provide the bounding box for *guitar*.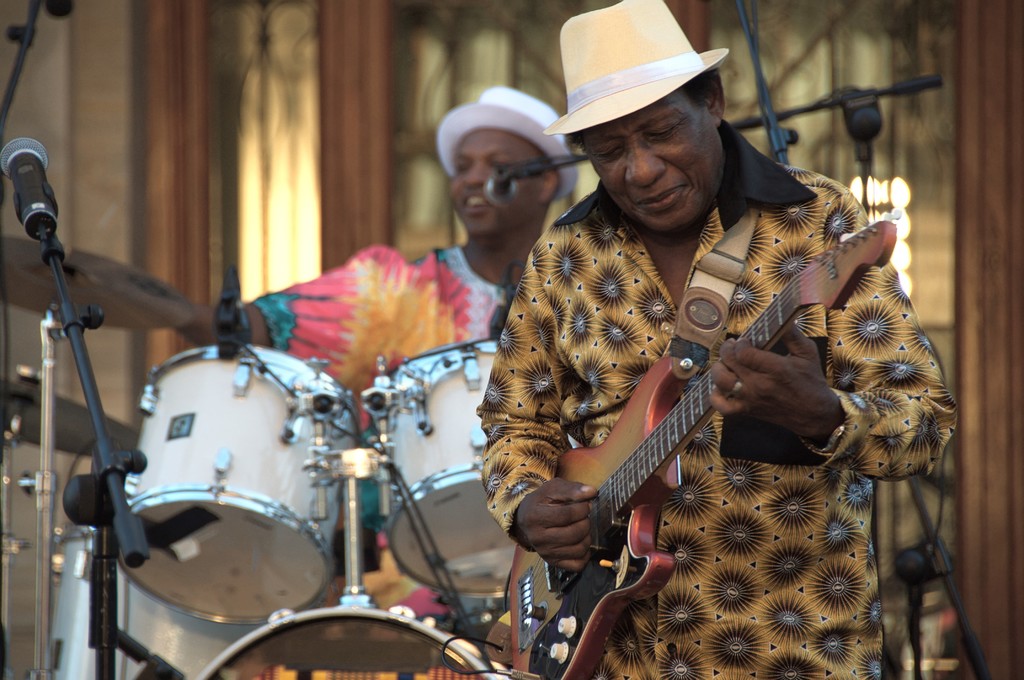
bbox=(533, 261, 898, 589).
